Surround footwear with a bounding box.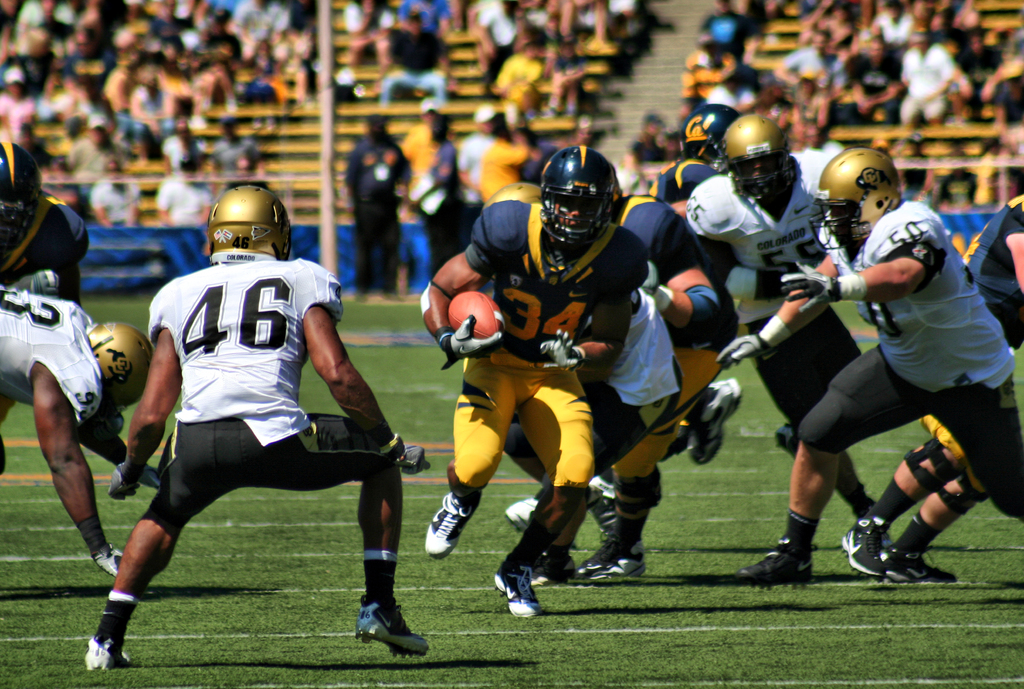
l=842, t=504, r=886, b=585.
